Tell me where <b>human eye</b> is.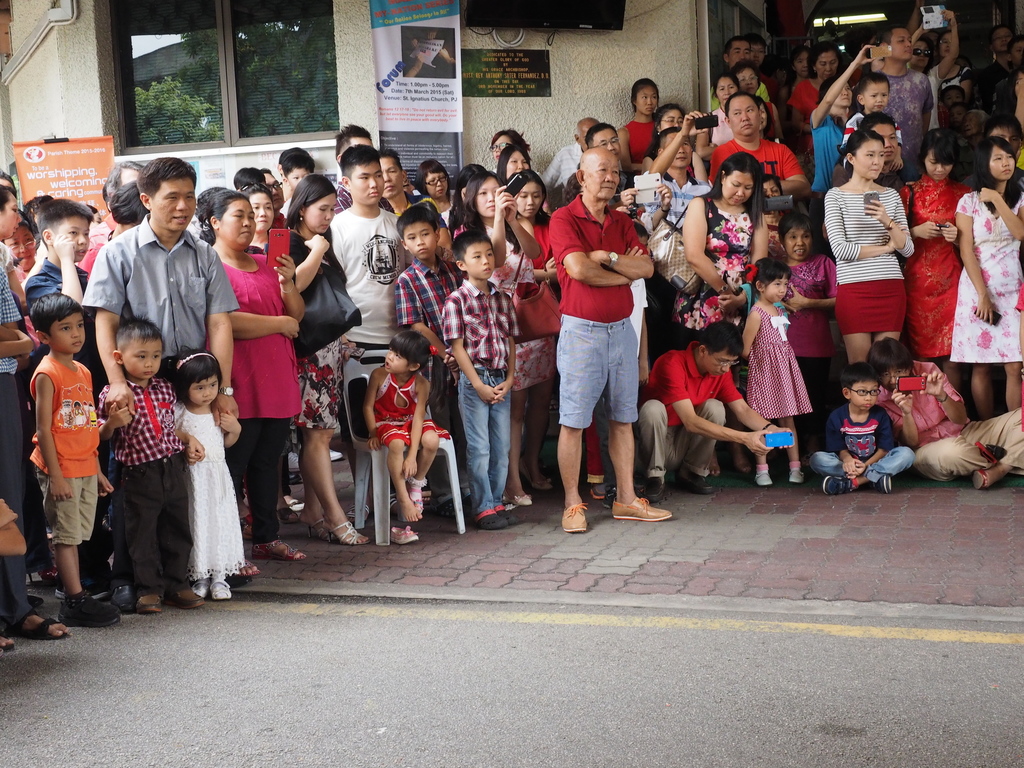
<b>human eye</b> is at (774,188,781,193).
